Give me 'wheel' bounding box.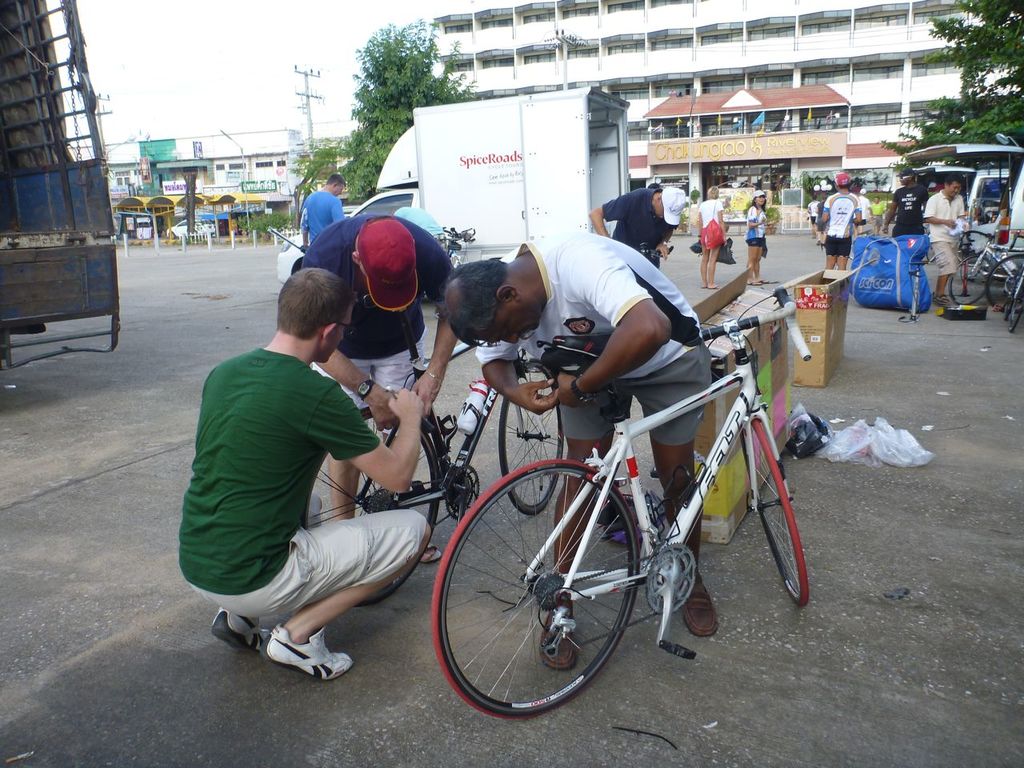
1006 282 1022 327.
